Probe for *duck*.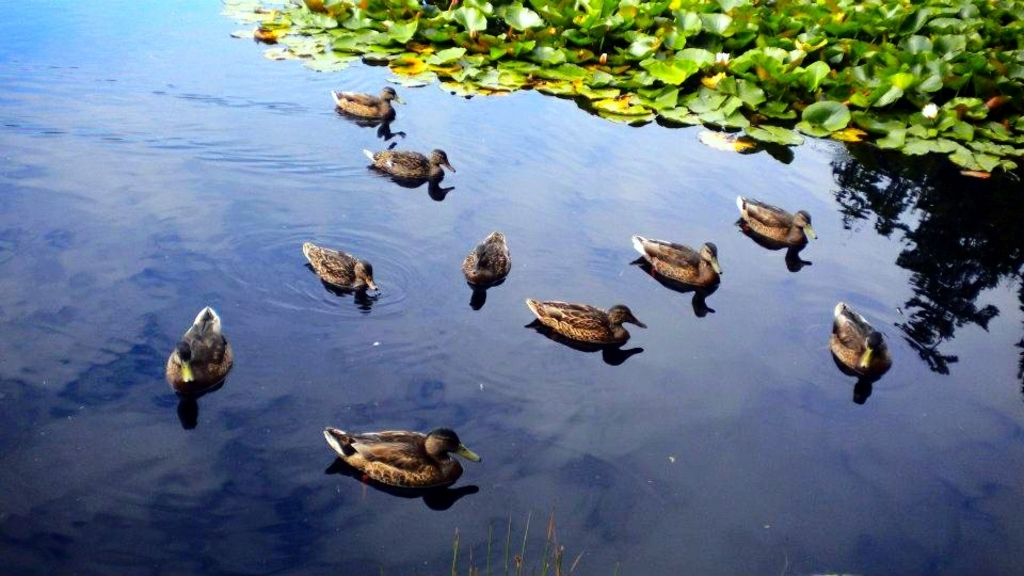
Probe result: rect(160, 304, 239, 399).
